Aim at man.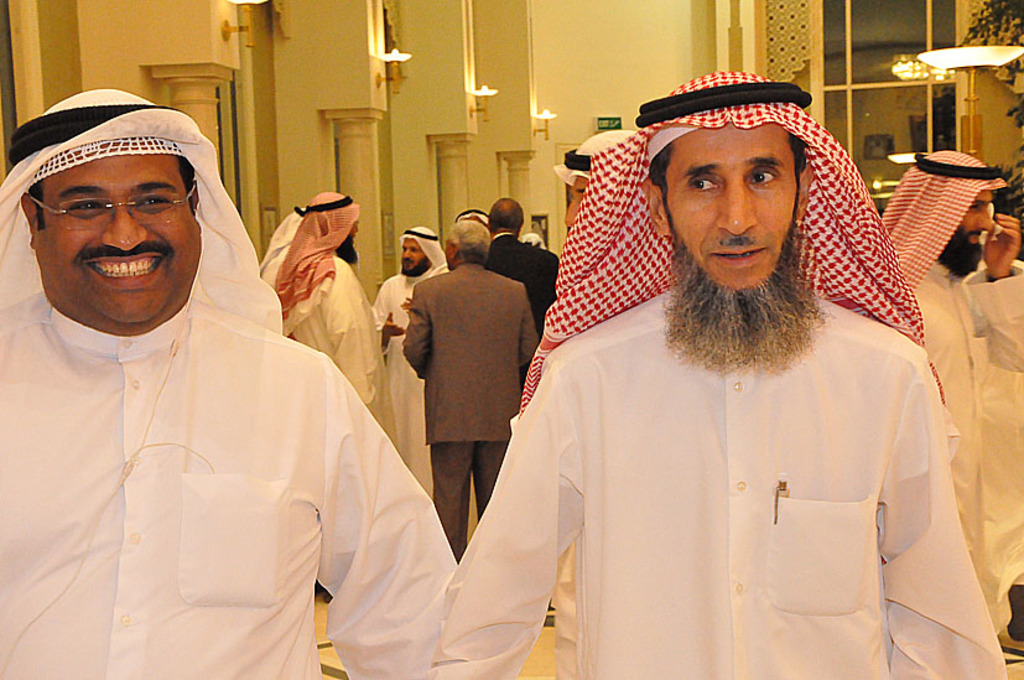
Aimed at [left=259, top=211, right=305, bottom=286].
